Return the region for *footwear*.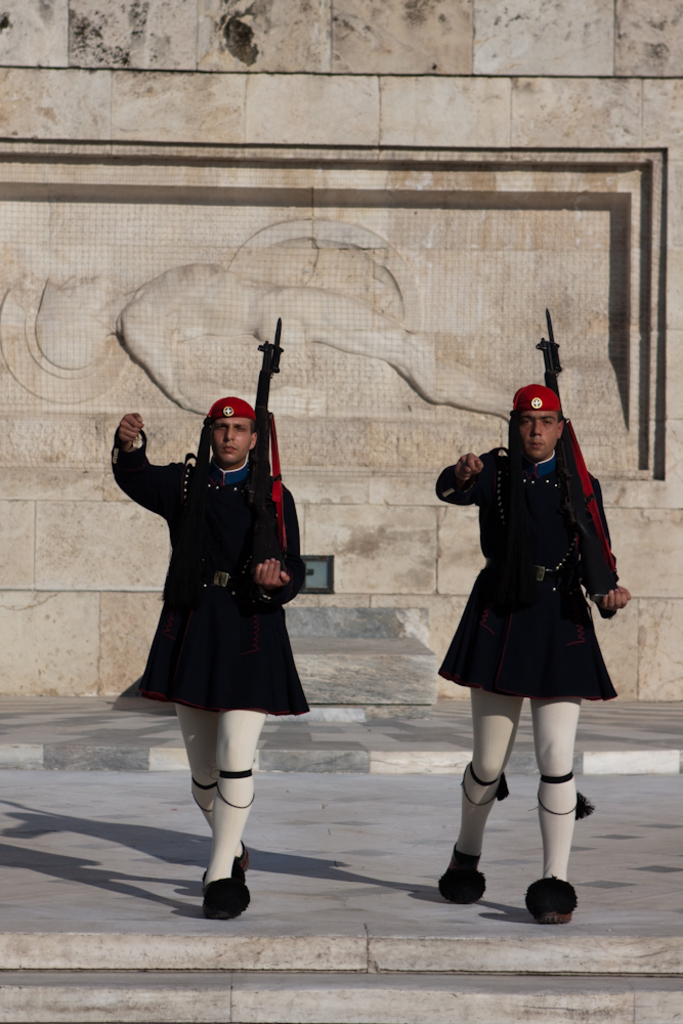
201, 869, 247, 923.
